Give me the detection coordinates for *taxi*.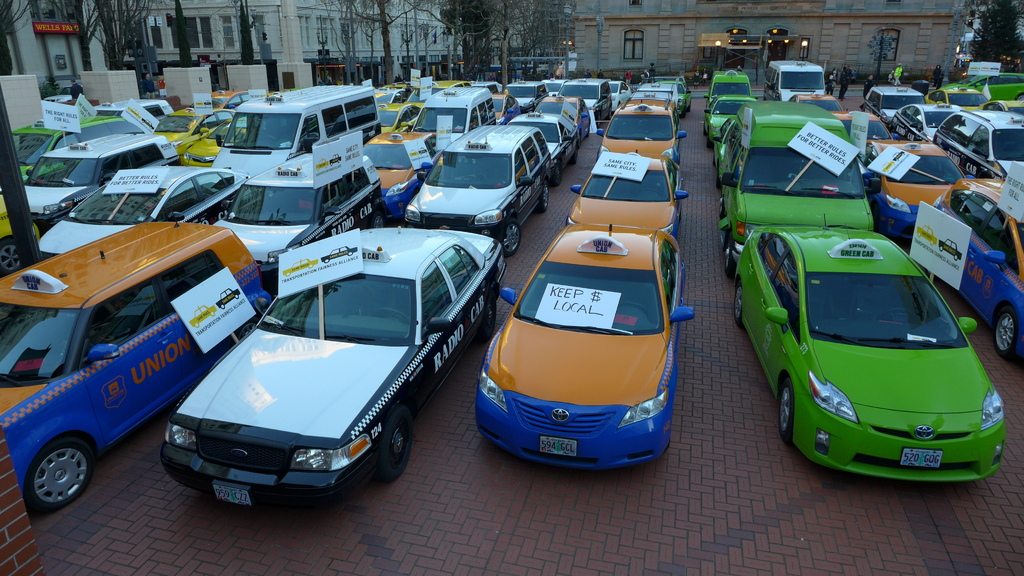
<box>540,90,593,134</box>.
